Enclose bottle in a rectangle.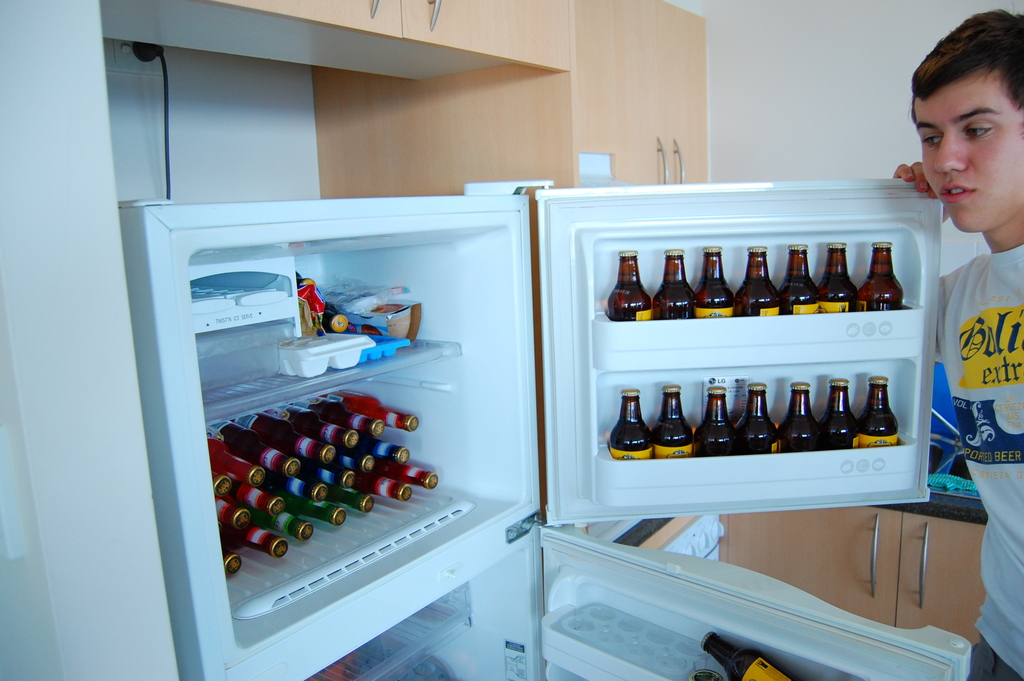
crop(363, 439, 409, 466).
